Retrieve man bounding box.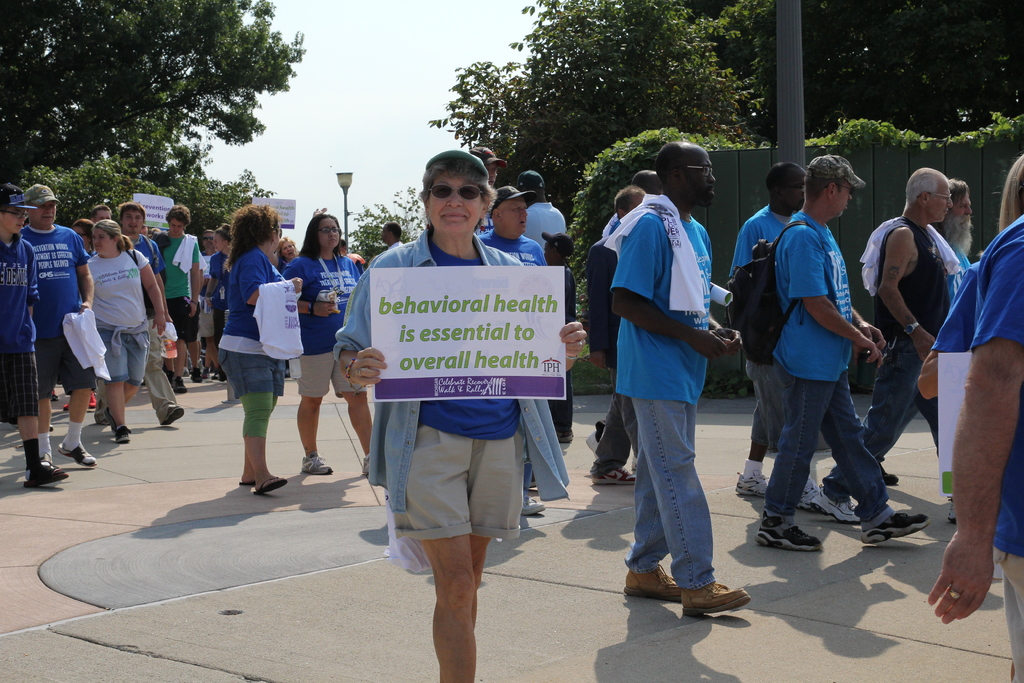
Bounding box: (757, 156, 934, 552).
